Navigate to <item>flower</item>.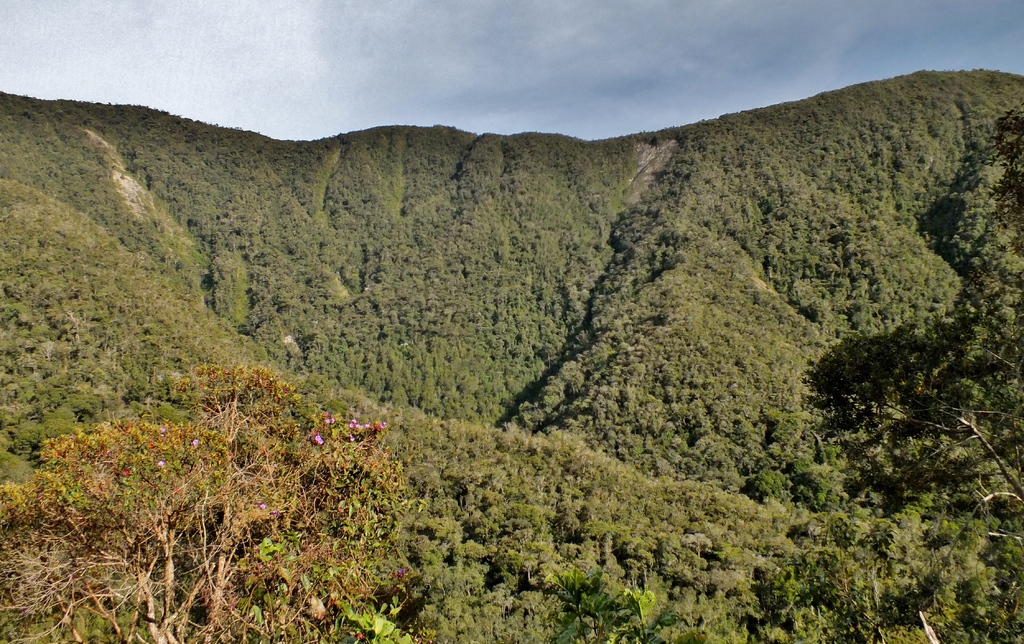
Navigation target: bbox=[321, 408, 335, 423].
